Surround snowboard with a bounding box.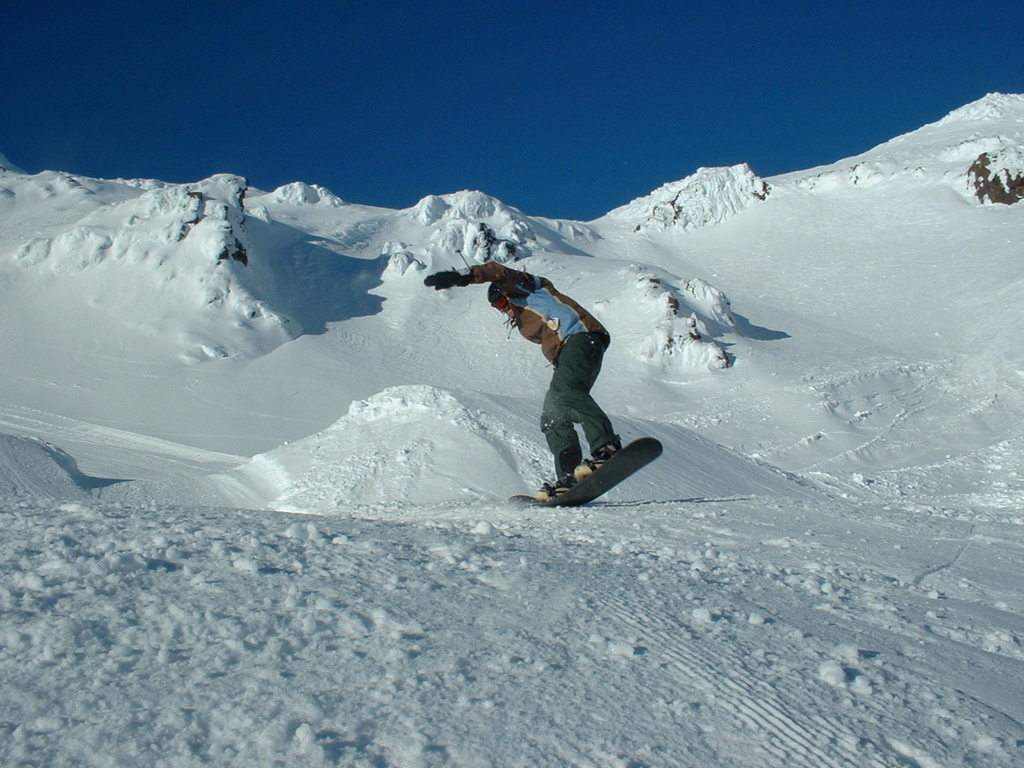
l=514, t=426, r=666, b=516.
